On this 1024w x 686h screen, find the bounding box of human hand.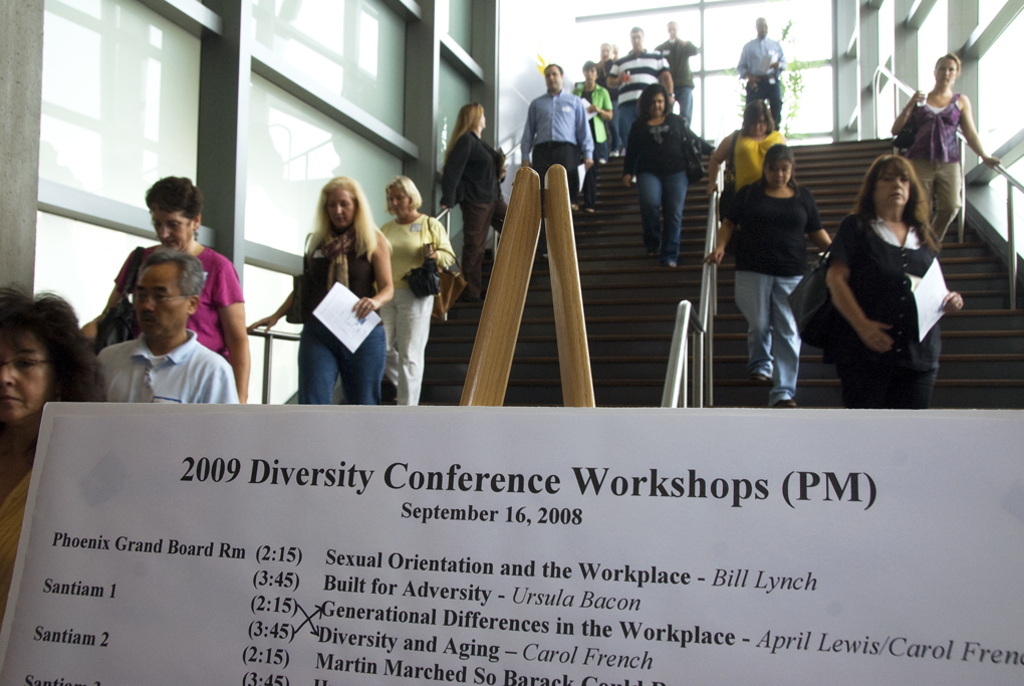
Bounding box: 423,240,438,263.
